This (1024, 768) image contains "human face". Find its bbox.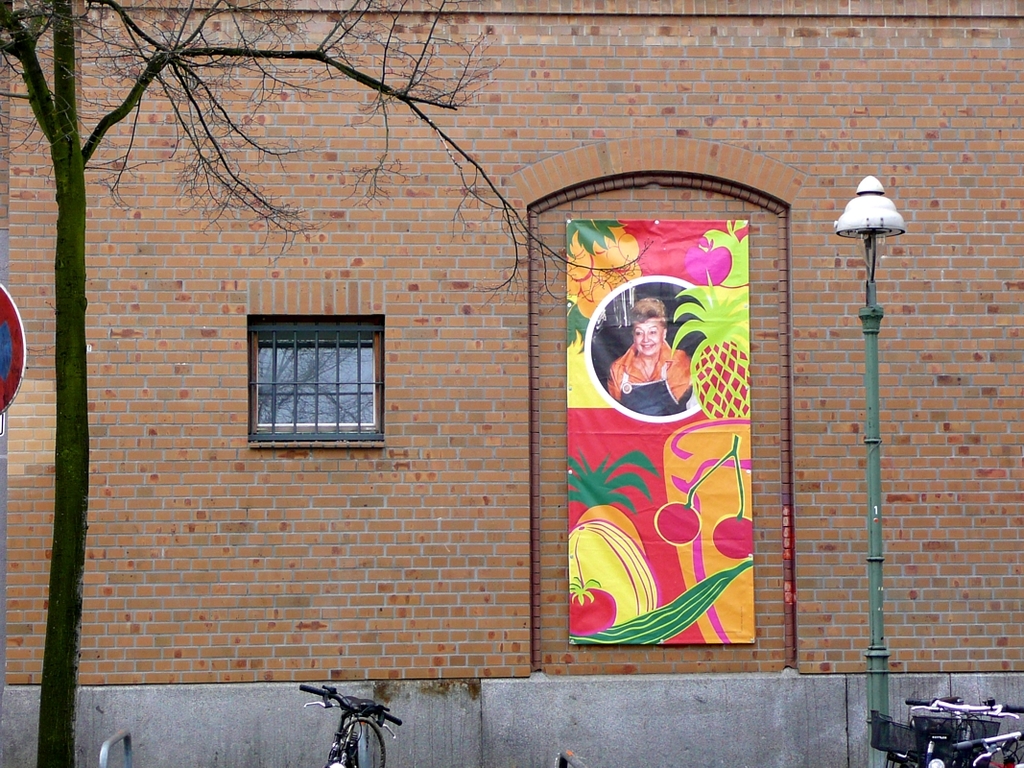
{"left": 633, "top": 320, "right": 662, "bottom": 354}.
